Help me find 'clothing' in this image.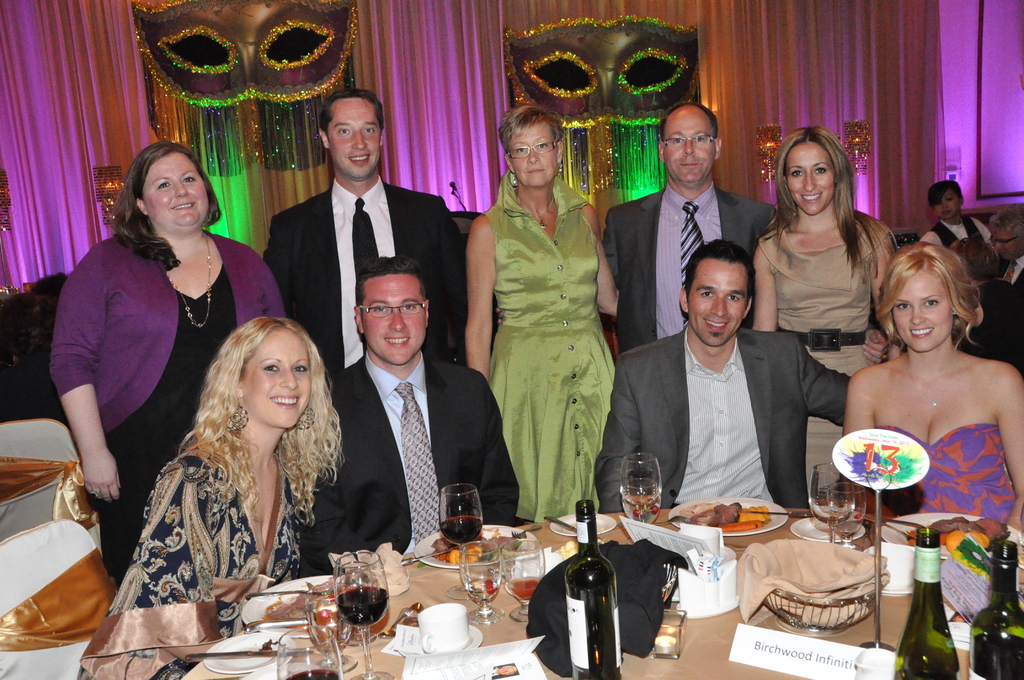
Found it: x1=616 y1=186 x2=789 y2=360.
